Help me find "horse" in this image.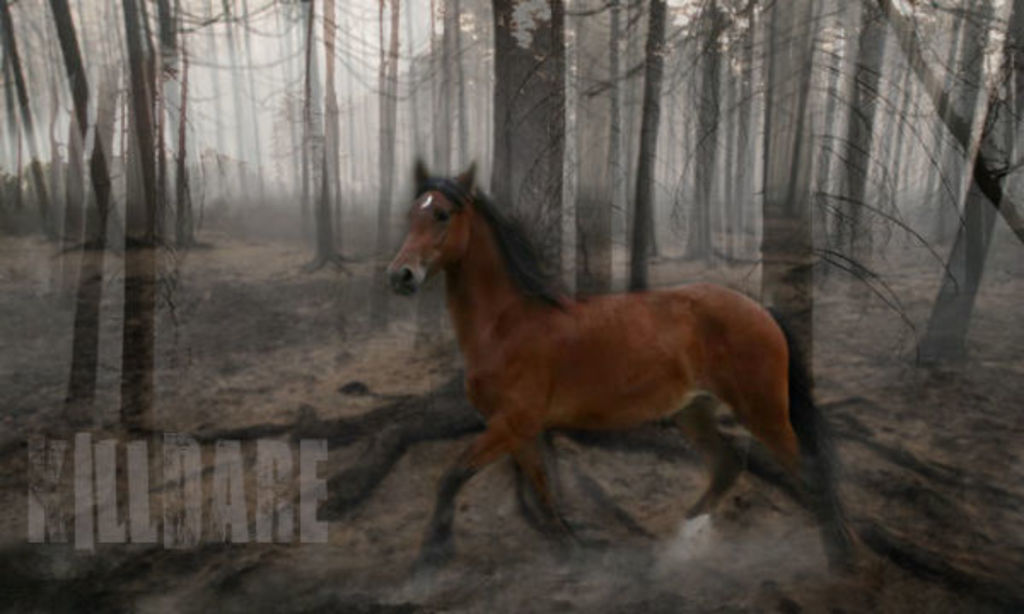
Found it: rect(379, 154, 857, 575).
